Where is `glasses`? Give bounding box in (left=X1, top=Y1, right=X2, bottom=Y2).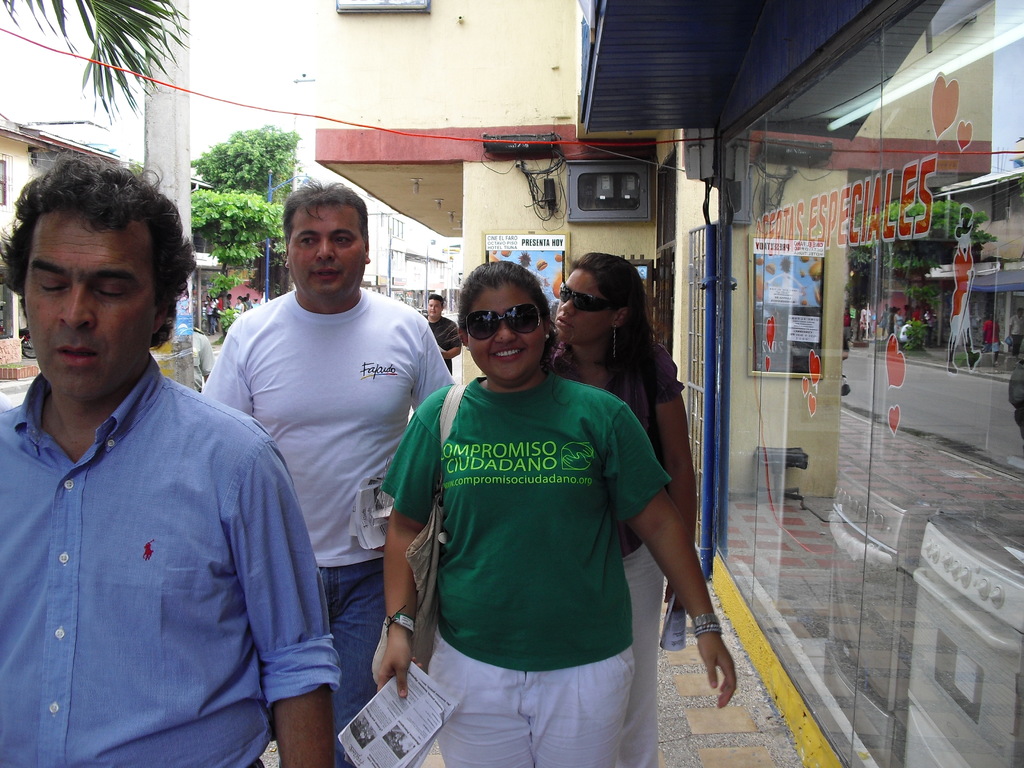
(left=454, top=301, right=540, bottom=335).
